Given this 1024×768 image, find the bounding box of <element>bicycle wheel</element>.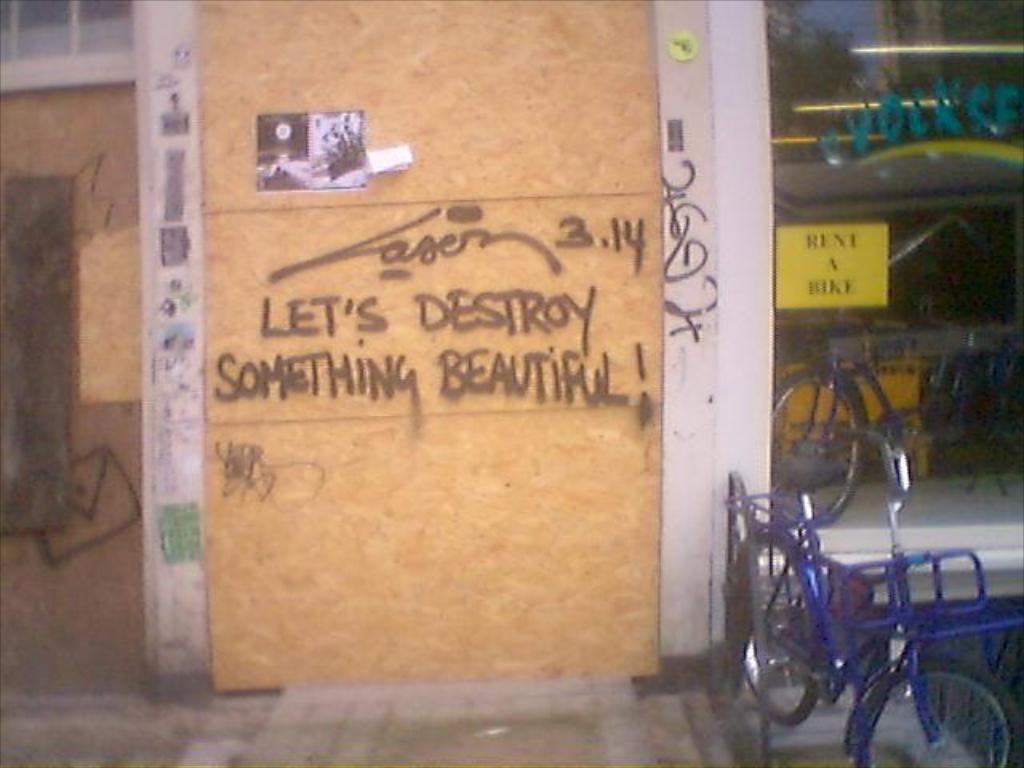
l=768, t=360, r=869, b=530.
